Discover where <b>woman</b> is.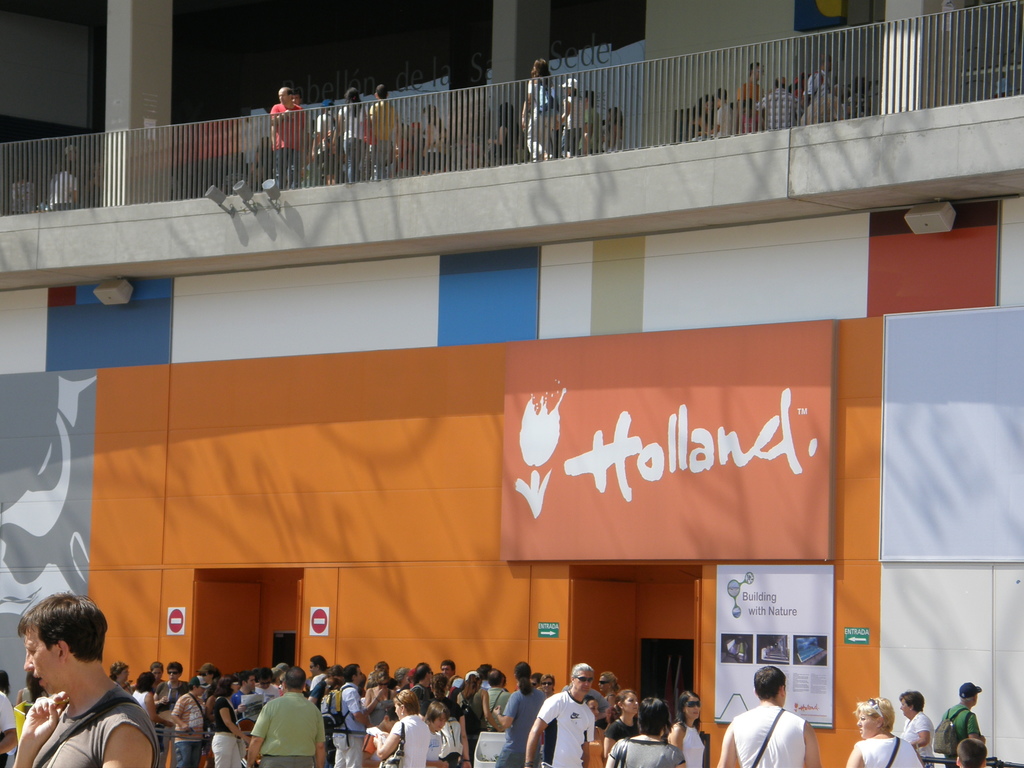
Discovered at locate(847, 698, 927, 767).
